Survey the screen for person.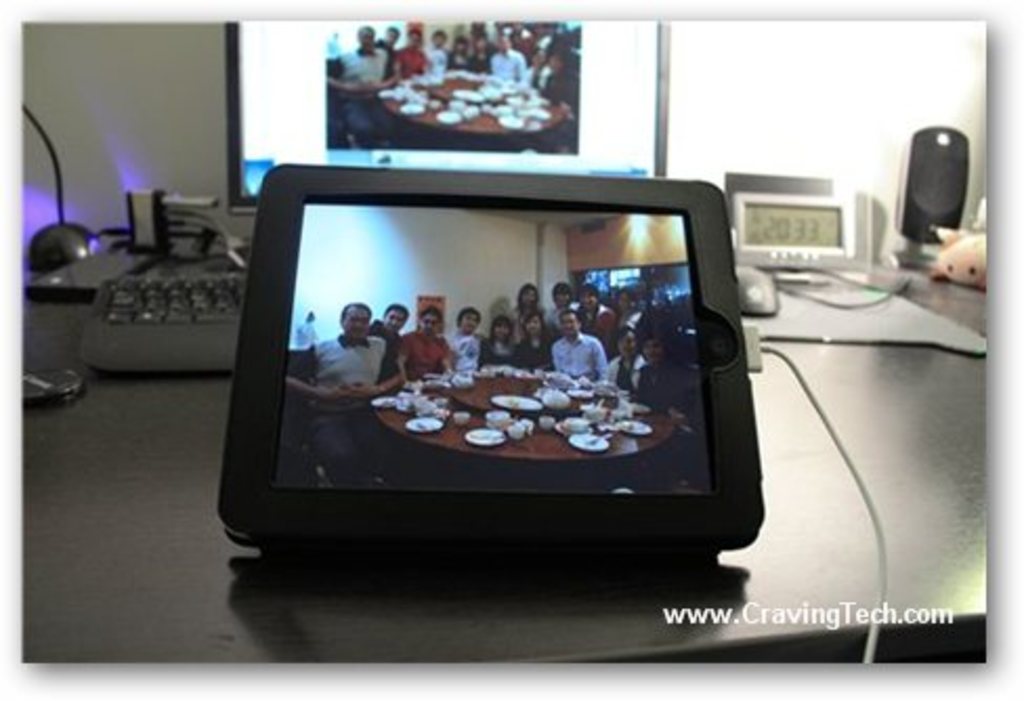
Survey found: [x1=550, y1=279, x2=577, y2=340].
